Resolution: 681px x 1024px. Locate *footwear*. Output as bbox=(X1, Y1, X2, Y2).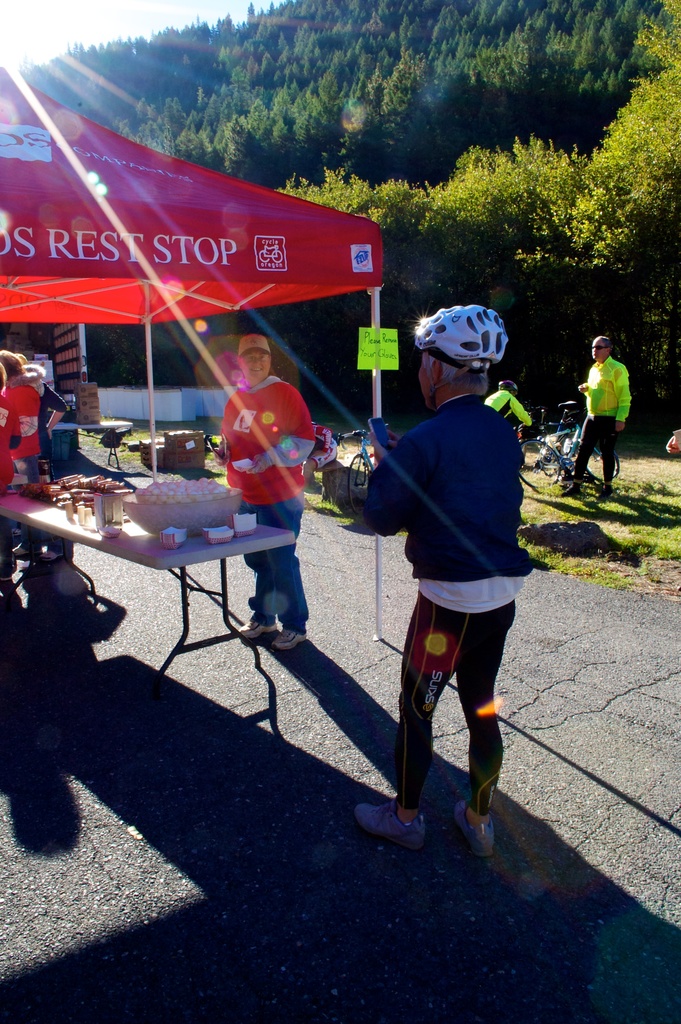
bbox=(589, 484, 617, 498).
